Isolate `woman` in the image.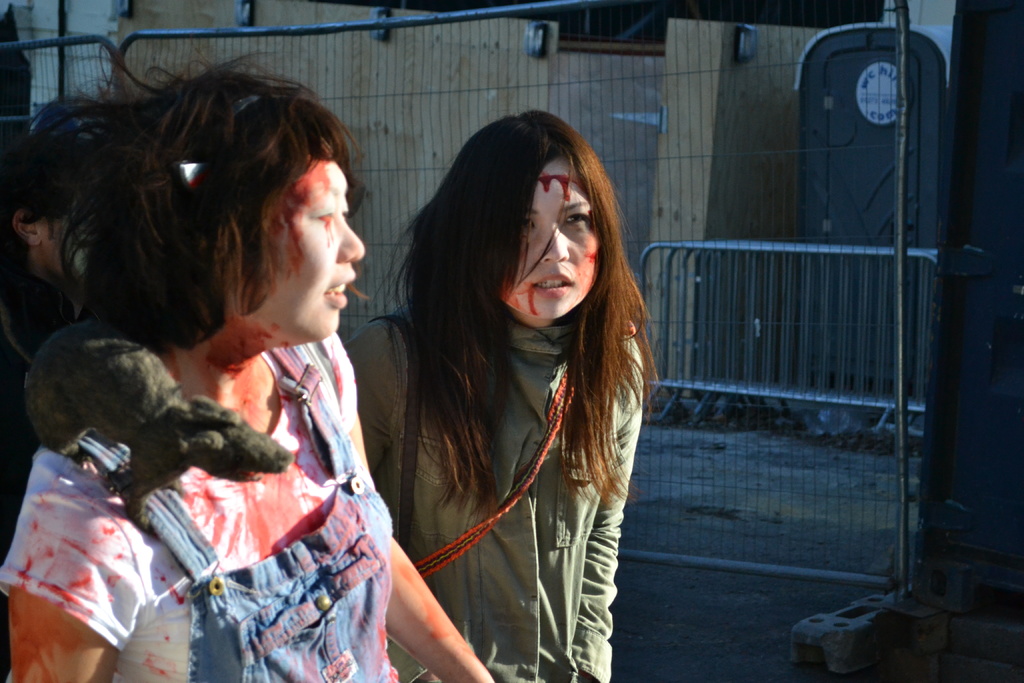
Isolated region: <box>344,91,659,682</box>.
